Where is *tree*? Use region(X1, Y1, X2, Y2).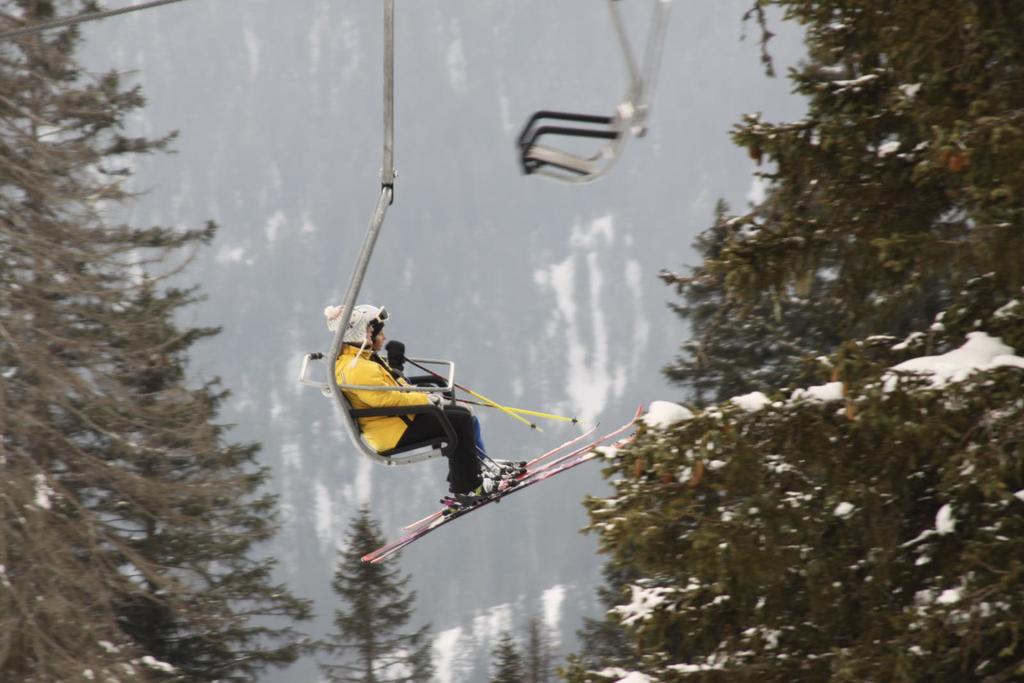
region(312, 501, 436, 682).
